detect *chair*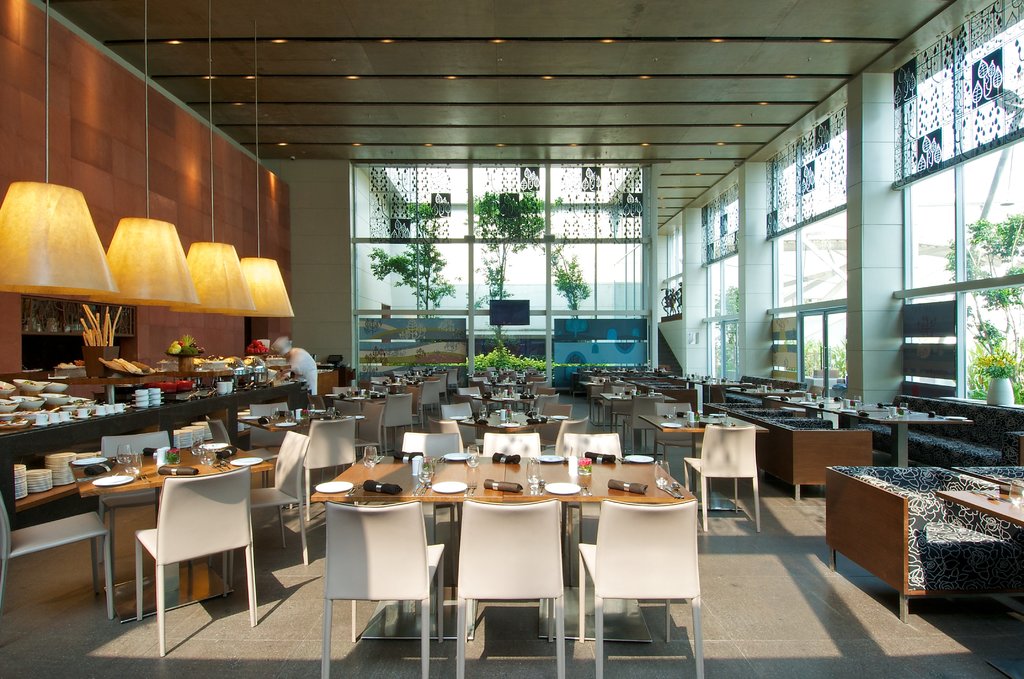
box(737, 408, 799, 469)
